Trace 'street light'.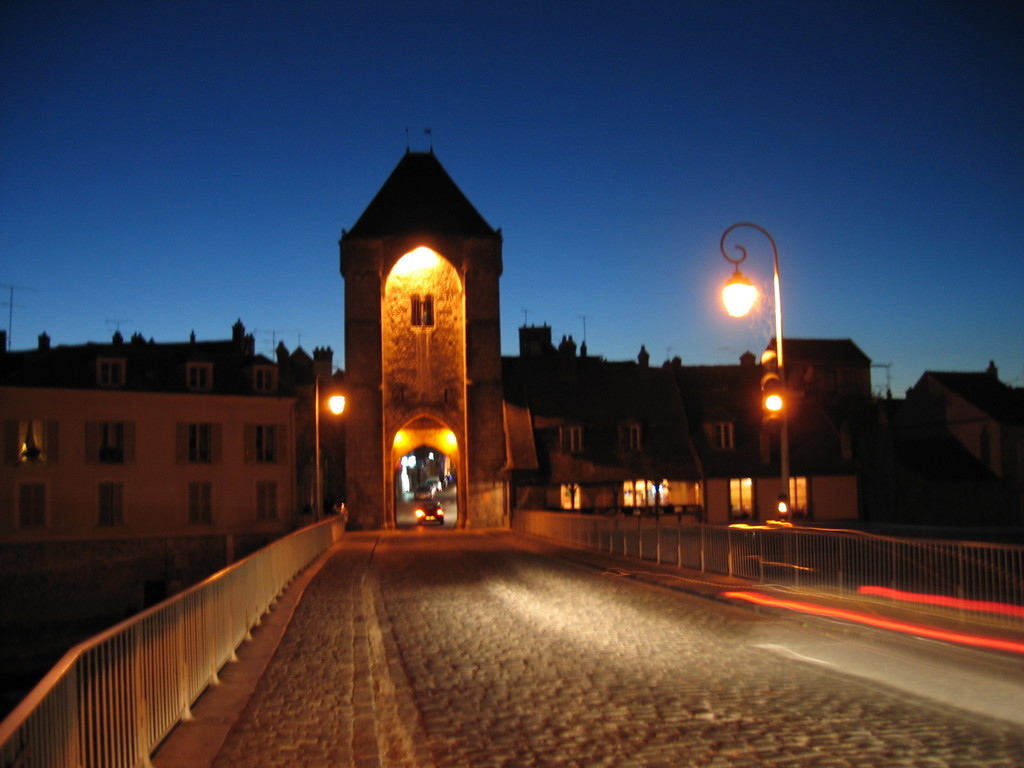
Traced to box=[313, 373, 351, 526].
